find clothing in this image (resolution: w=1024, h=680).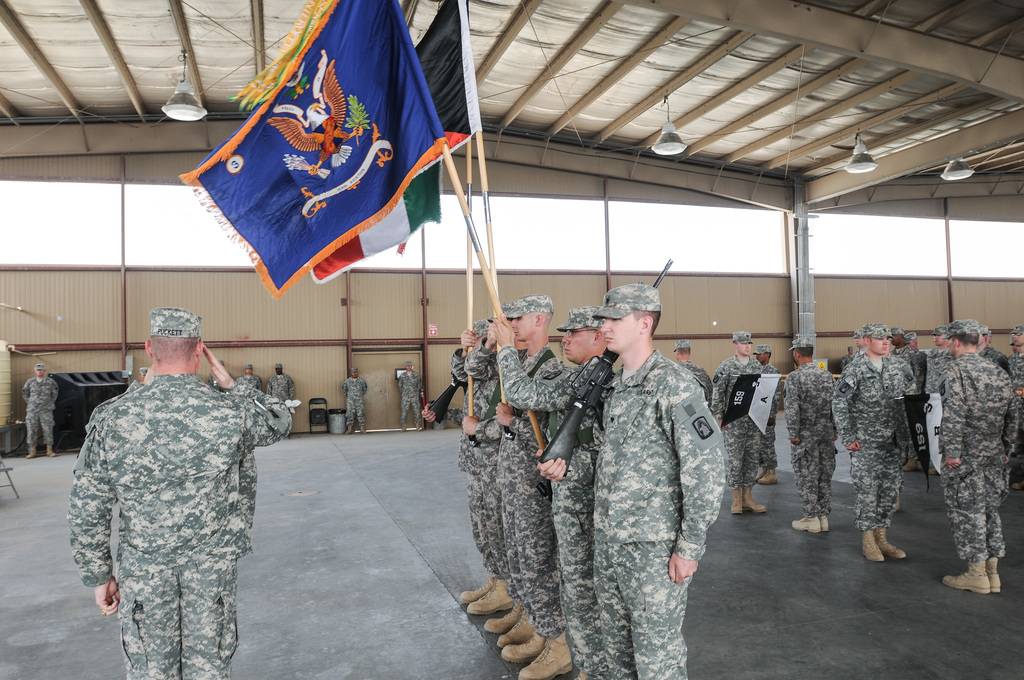
bbox=(976, 344, 1007, 372).
